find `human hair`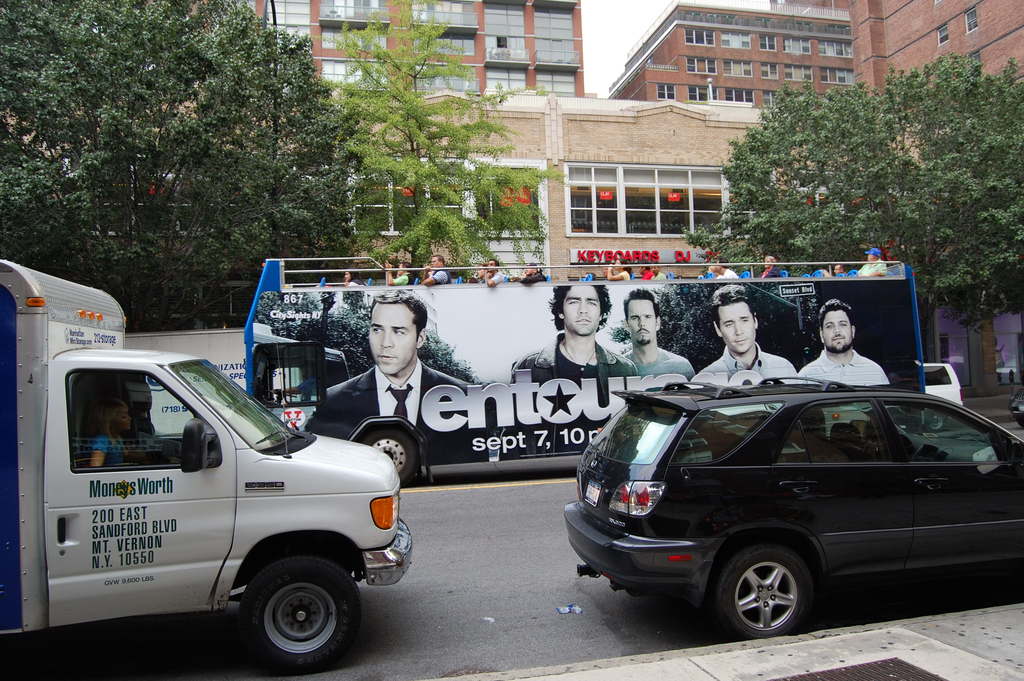
{"left": 717, "top": 256, "right": 730, "bottom": 269}
